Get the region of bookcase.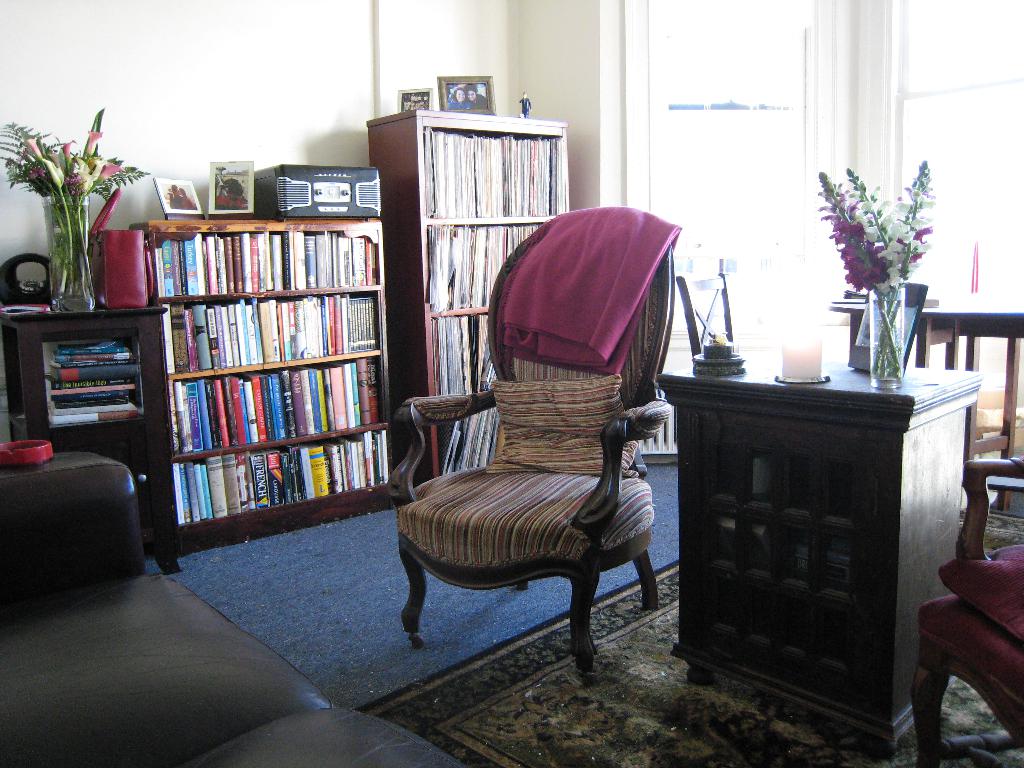
(0,303,184,575).
